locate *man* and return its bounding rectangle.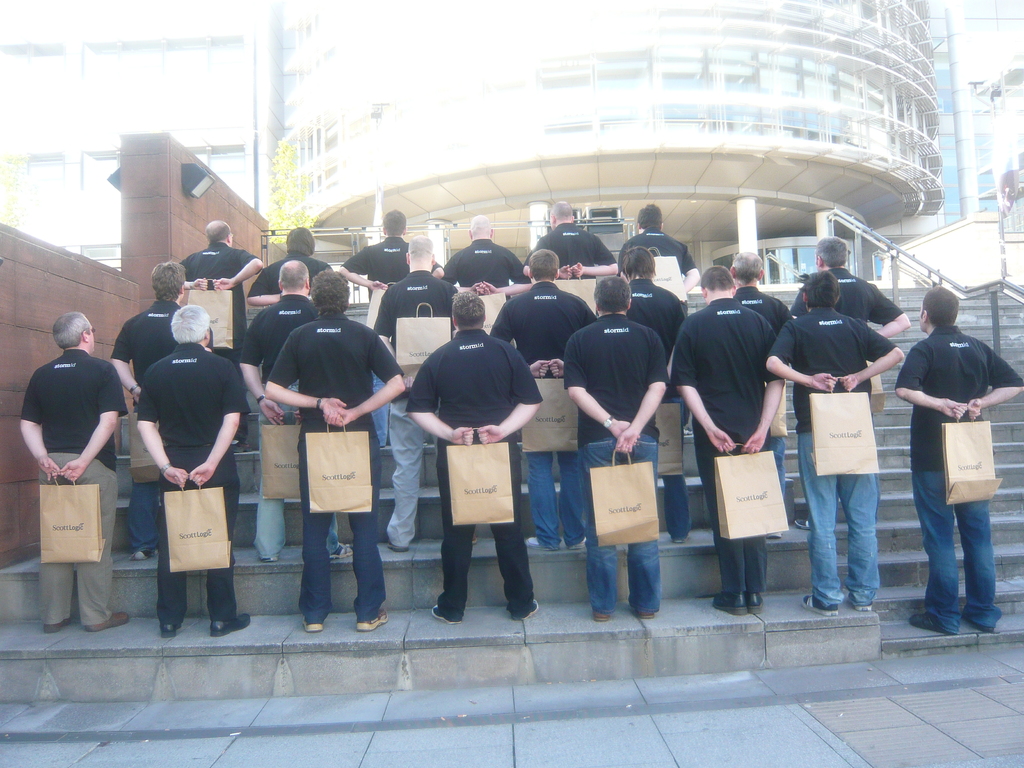
Rect(762, 271, 907, 616).
